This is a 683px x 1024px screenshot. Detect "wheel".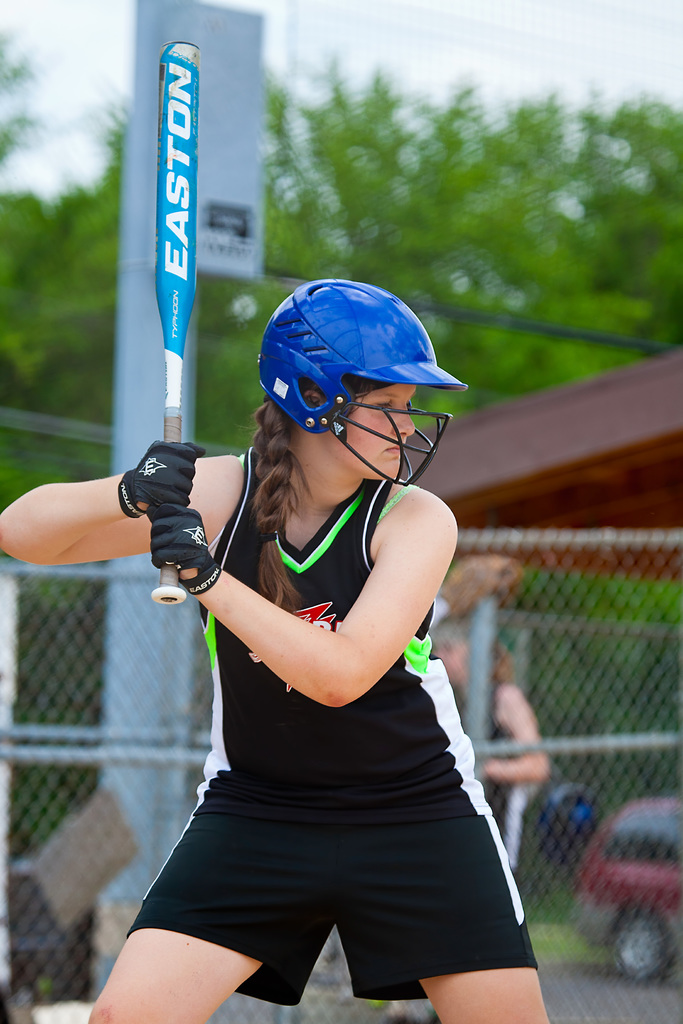
BBox(605, 911, 666, 981).
